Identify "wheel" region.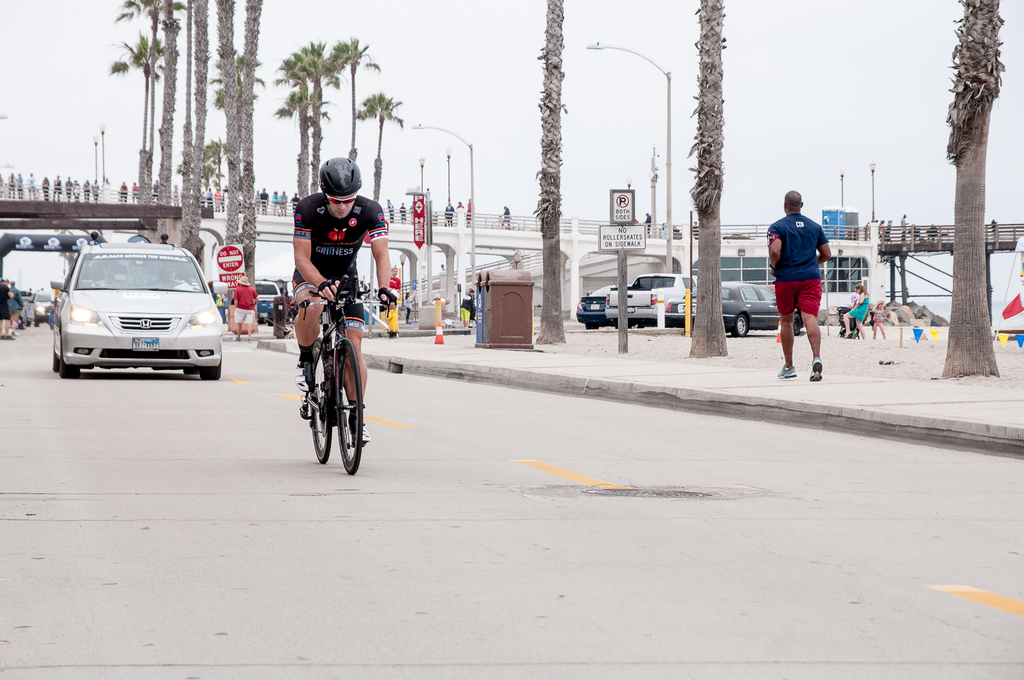
Region: box=[304, 339, 335, 466].
